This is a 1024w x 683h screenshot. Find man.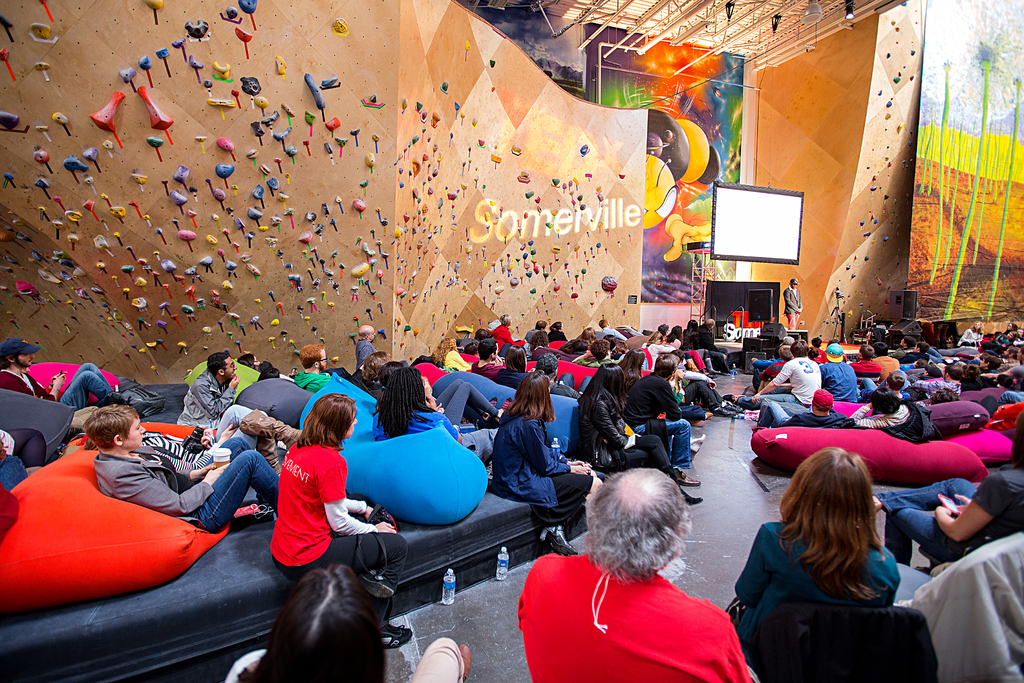
Bounding box: box(601, 317, 627, 345).
